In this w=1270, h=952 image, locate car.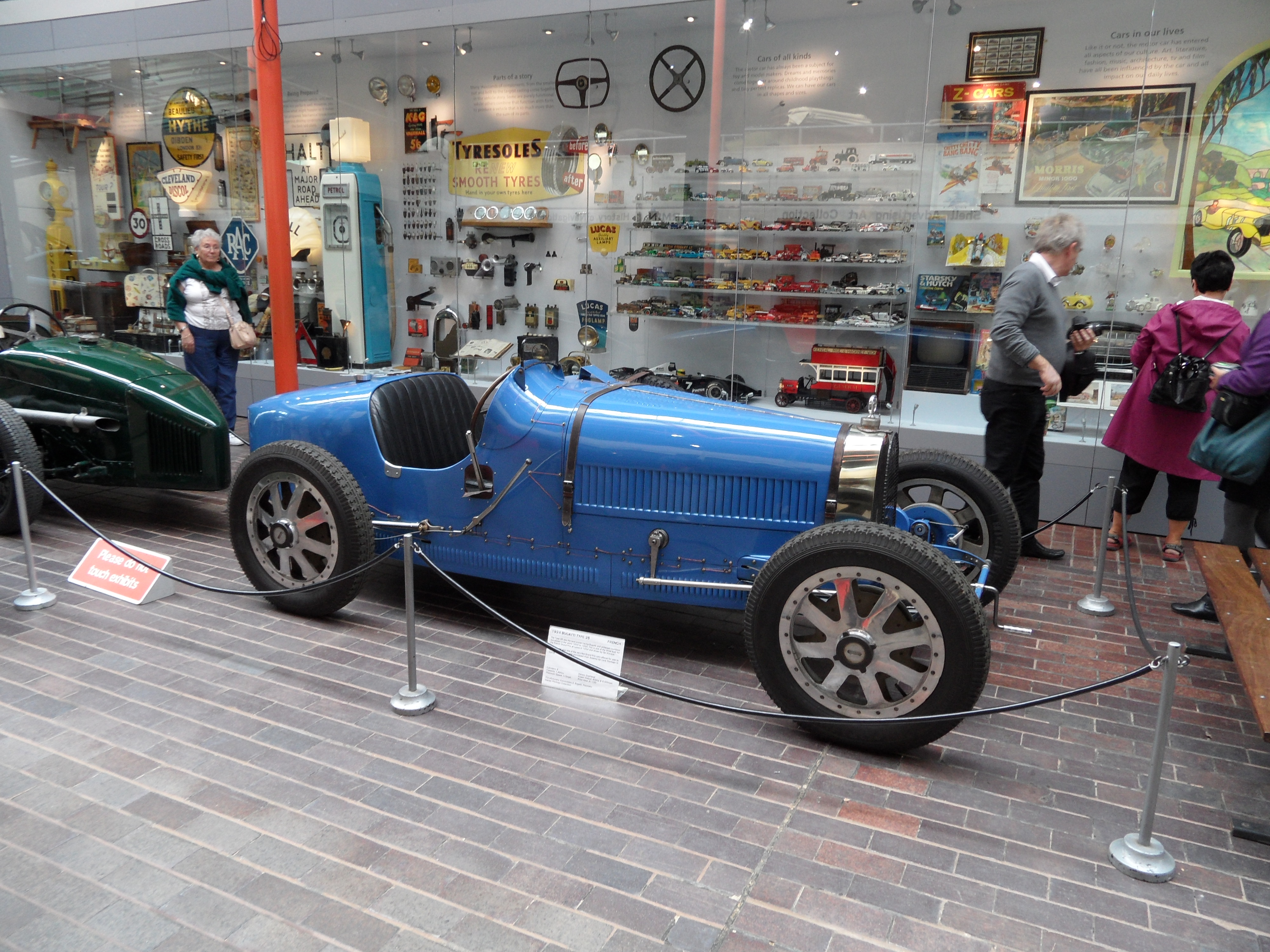
Bounding box: x1=293, y1=91, x2=301, y2=97.
